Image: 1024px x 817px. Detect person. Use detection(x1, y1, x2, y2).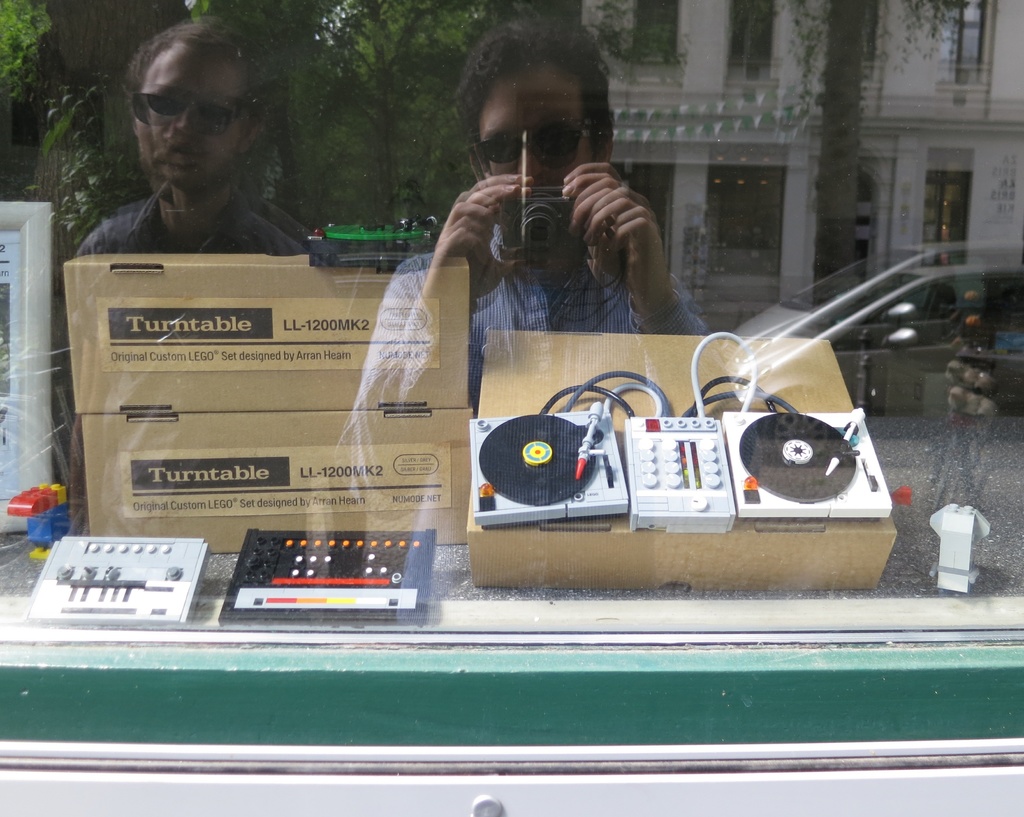
detection(328, 10, 739, 634).
